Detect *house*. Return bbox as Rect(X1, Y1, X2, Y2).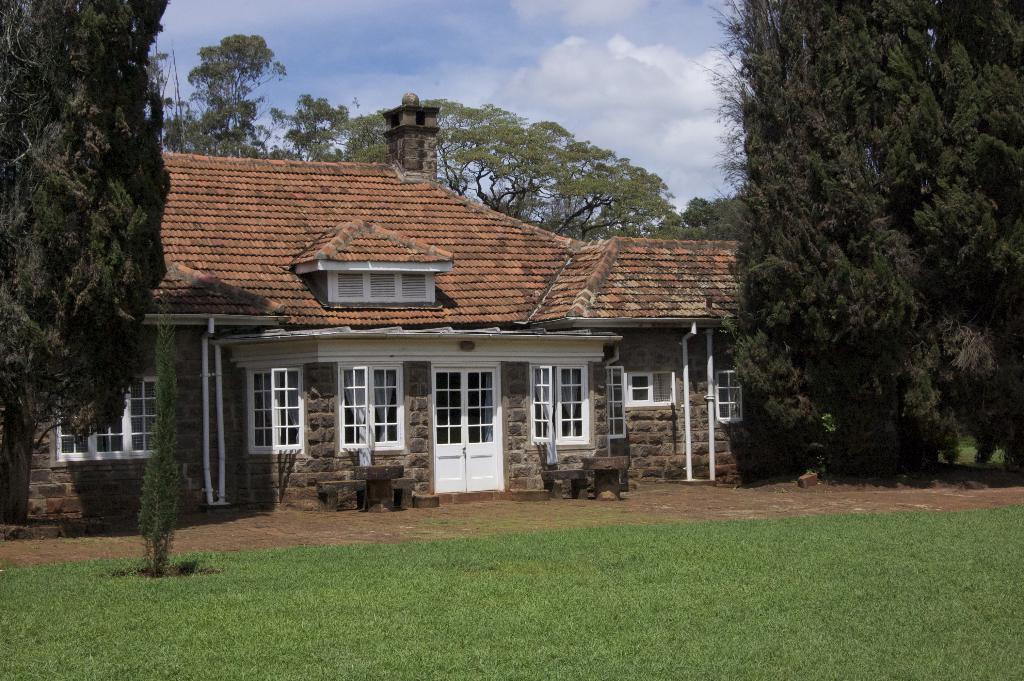
Rect(96, 107, 748, 527).
